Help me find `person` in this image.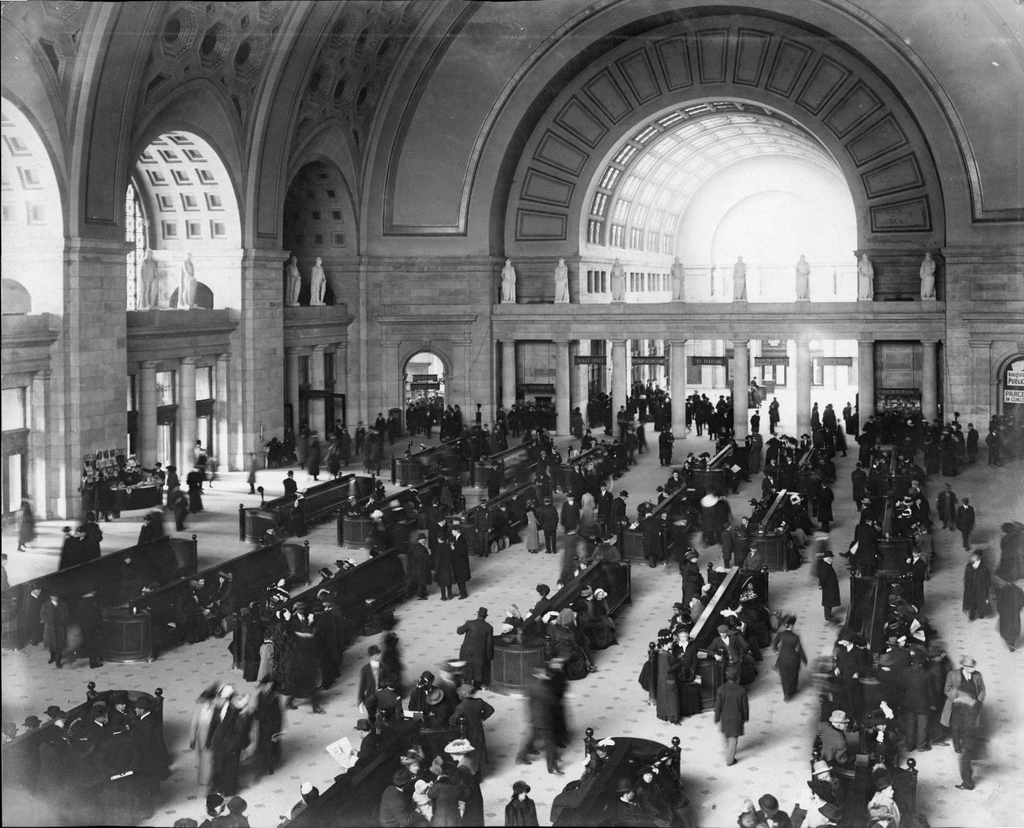
Found it: x1=343, y1=491, x2=356, y2=514.
